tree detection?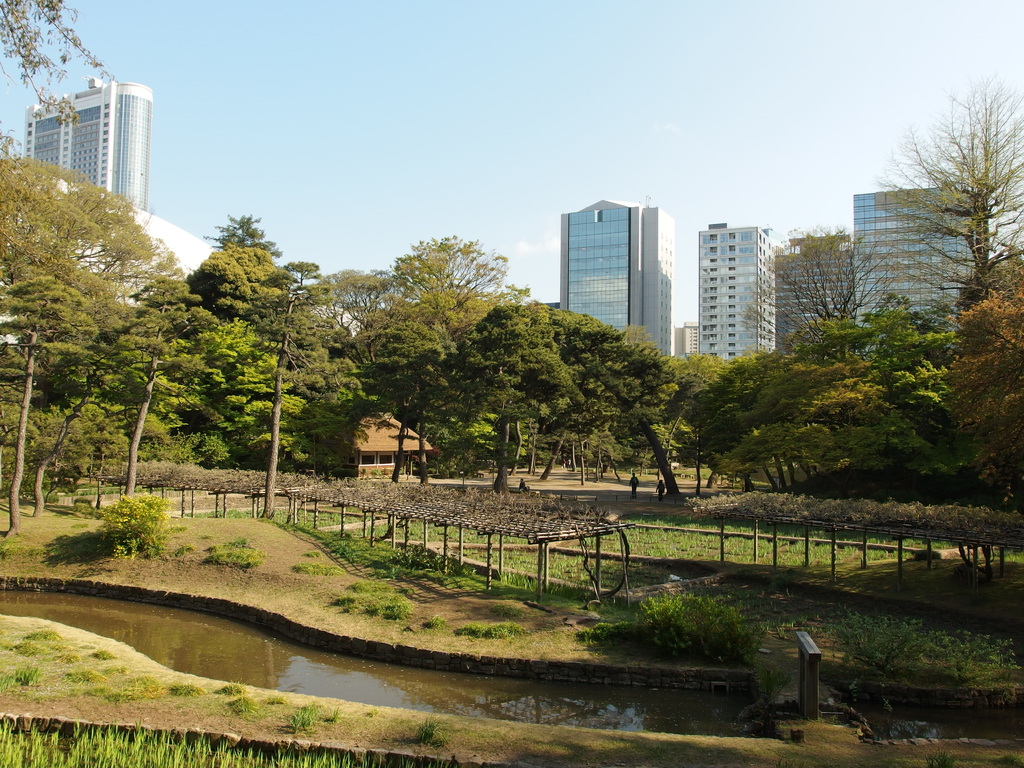
x1=76 y1=267 x2=218 y2=497
